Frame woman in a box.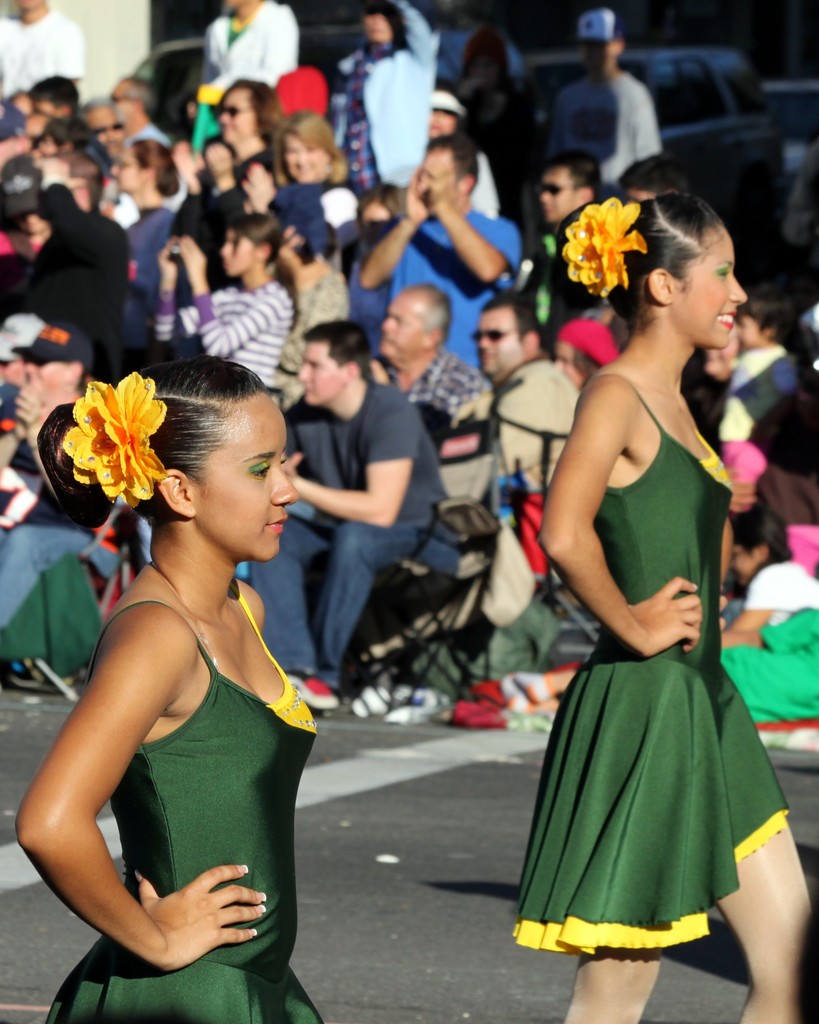
(left=113, top=140, right=181, bottom=363).
